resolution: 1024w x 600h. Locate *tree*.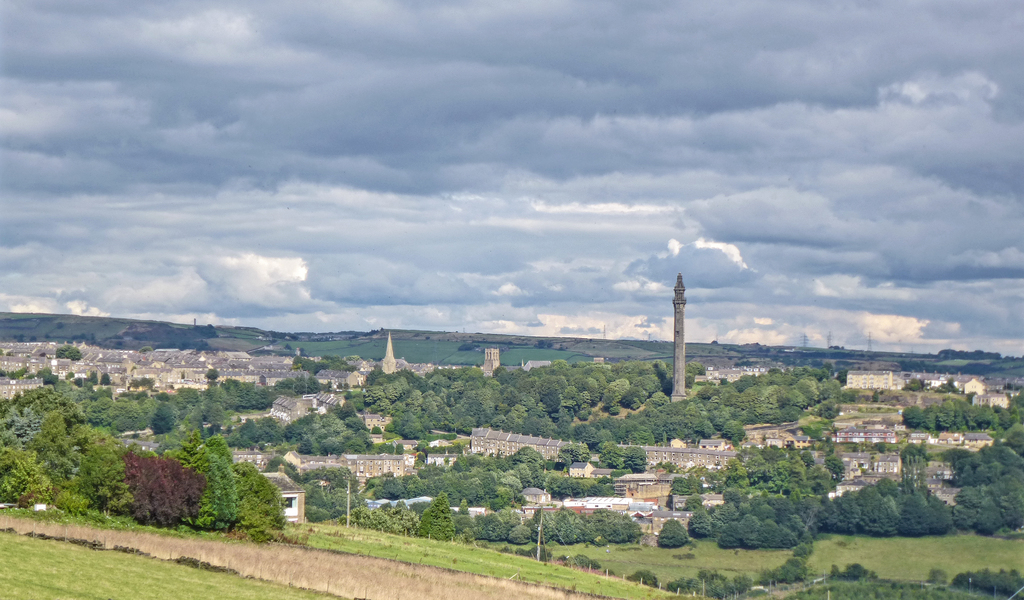
crop(657, 523, 688, 549).
